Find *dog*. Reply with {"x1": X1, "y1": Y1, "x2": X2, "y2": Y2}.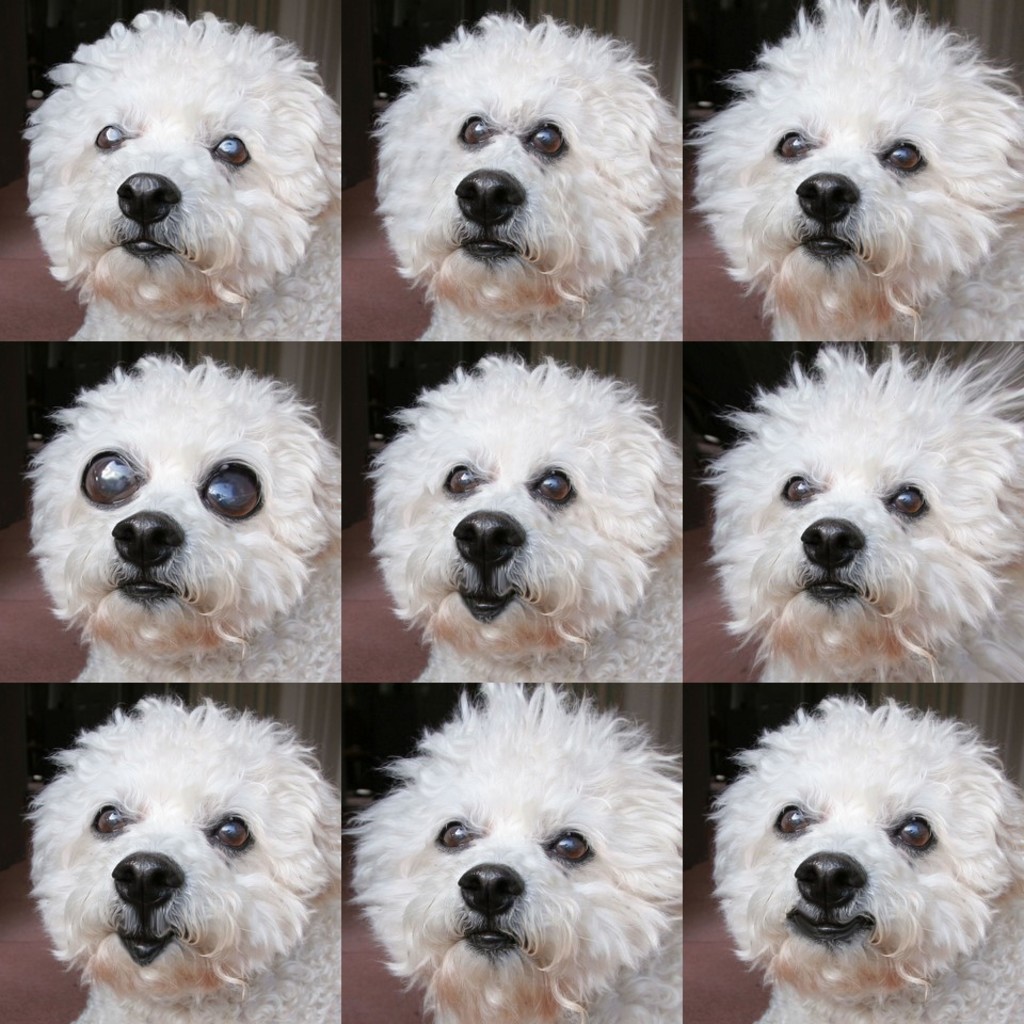
{"x1": 17, "y1": 697, "x2": 339, "y2": 1023}.
